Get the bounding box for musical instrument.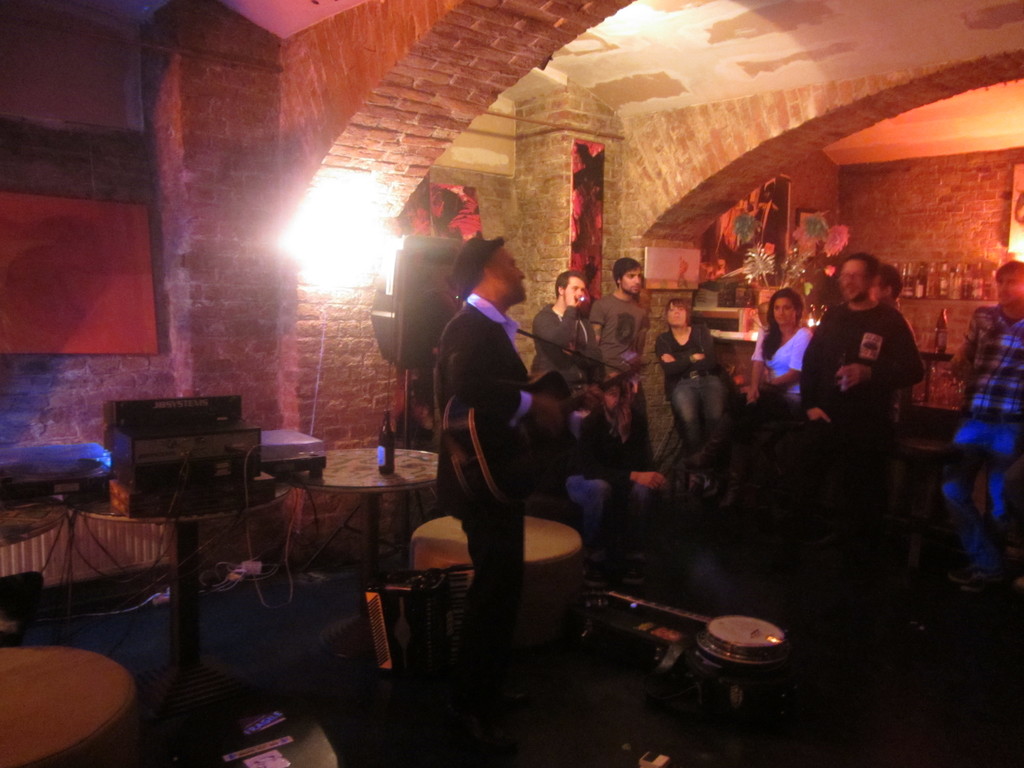
589/584/783/688.
